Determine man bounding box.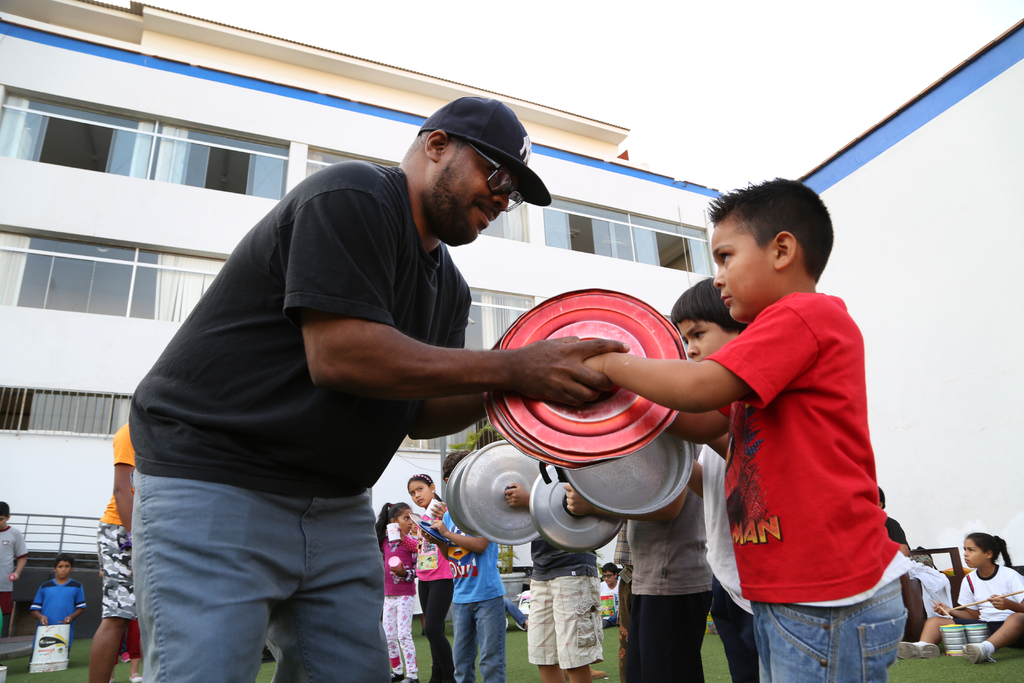
Determined: region(88, 416, 169, 682).
